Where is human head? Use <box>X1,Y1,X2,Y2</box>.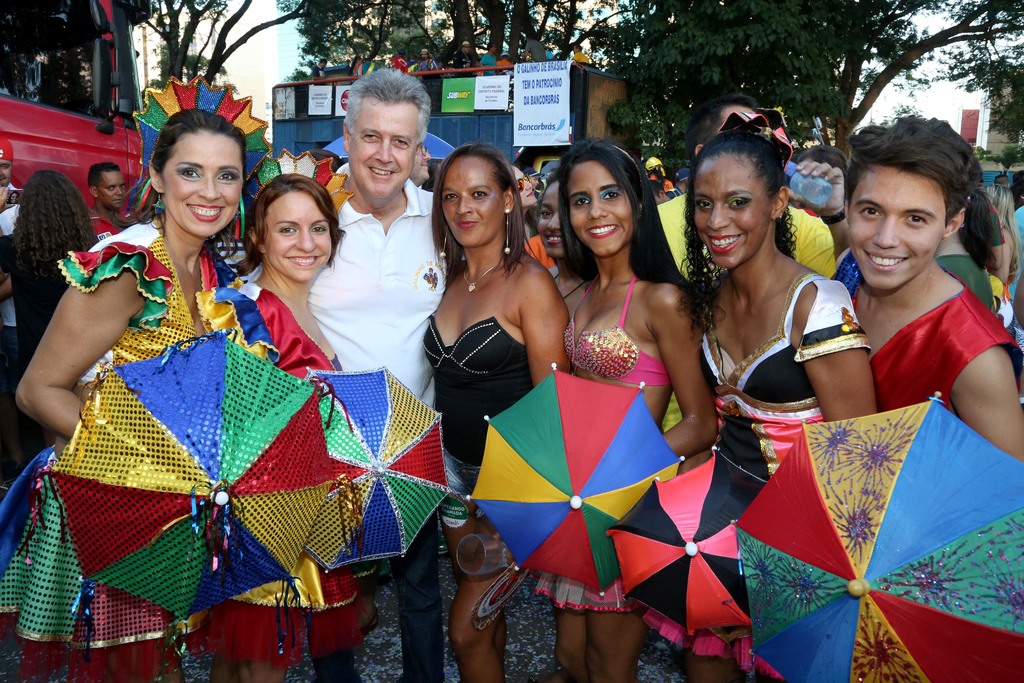
<box>18,172,72,217</box>.
